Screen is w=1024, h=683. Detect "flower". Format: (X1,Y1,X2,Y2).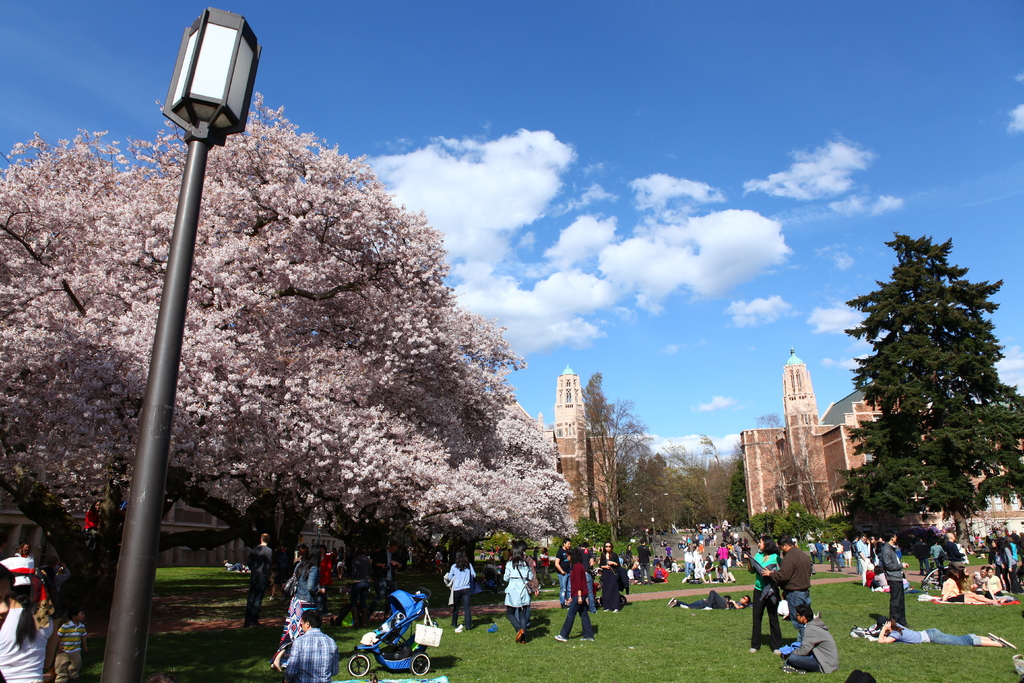
(518,356,528,367).
